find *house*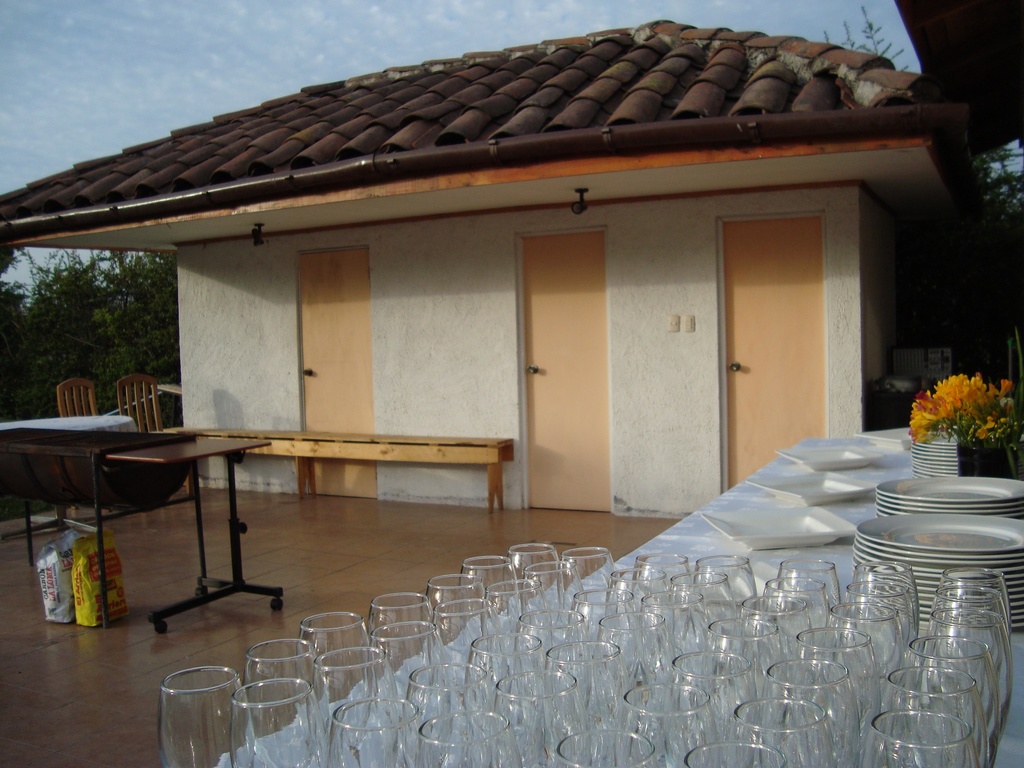
region(0, 15, 965, 523)
